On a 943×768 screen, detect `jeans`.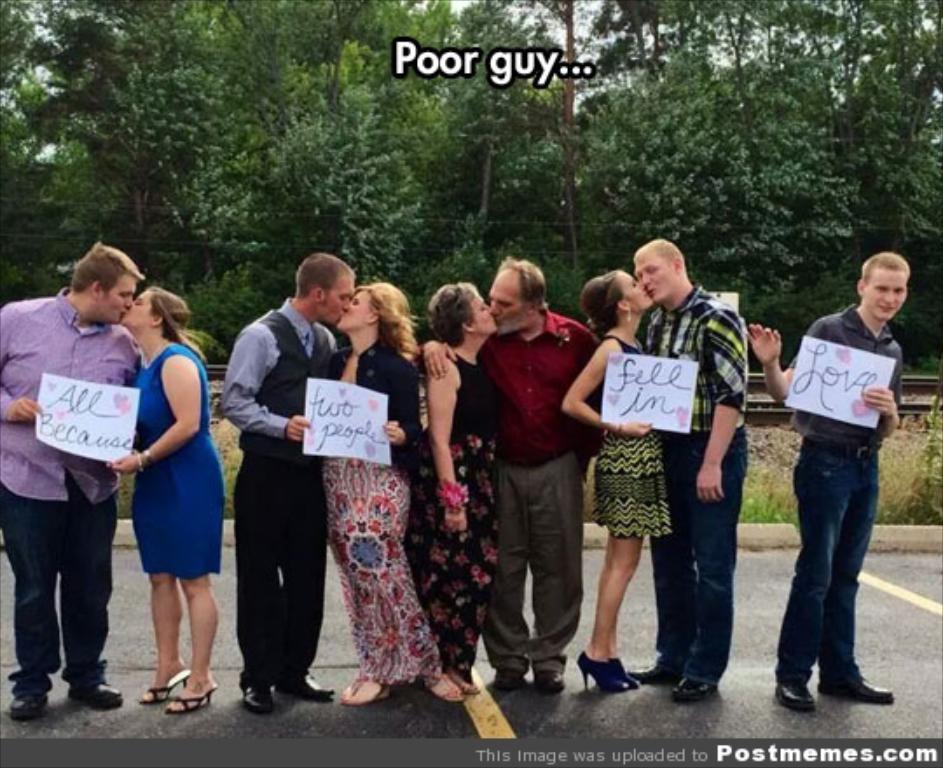
227/487/321/681.
